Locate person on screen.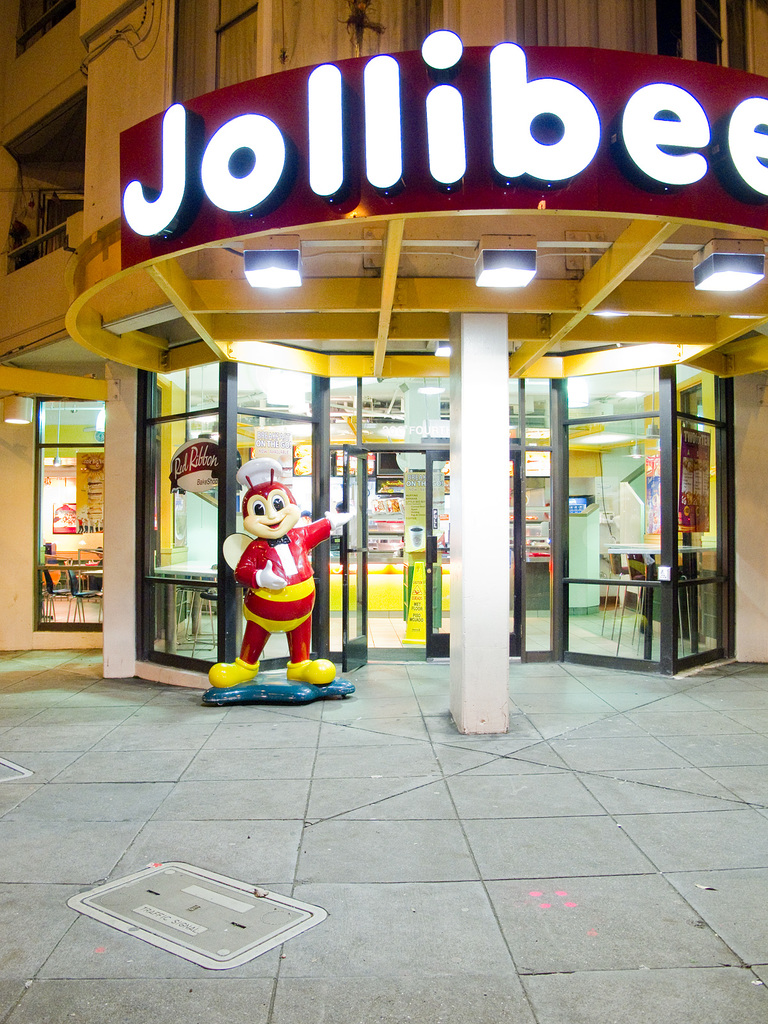
On screen at box=[200, 477, 355, 685].
